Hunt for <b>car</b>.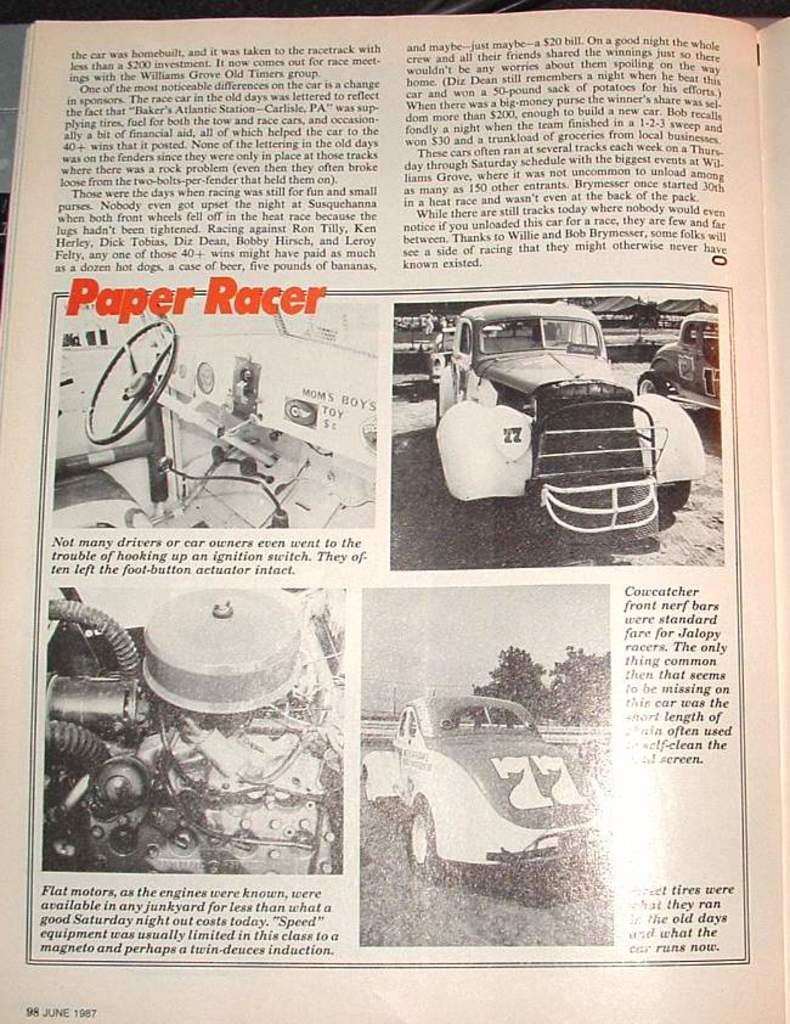
Hunted down at [x1=58, y1=305, x2=382, y2=529].
